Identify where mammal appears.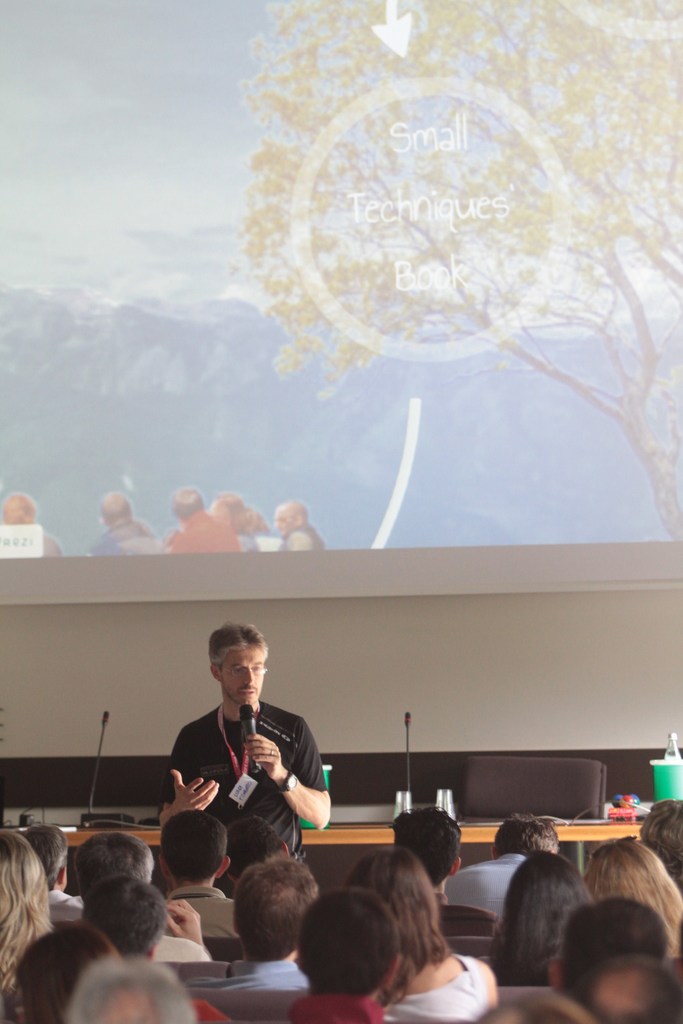
Appears at 61/952/204/1023.
